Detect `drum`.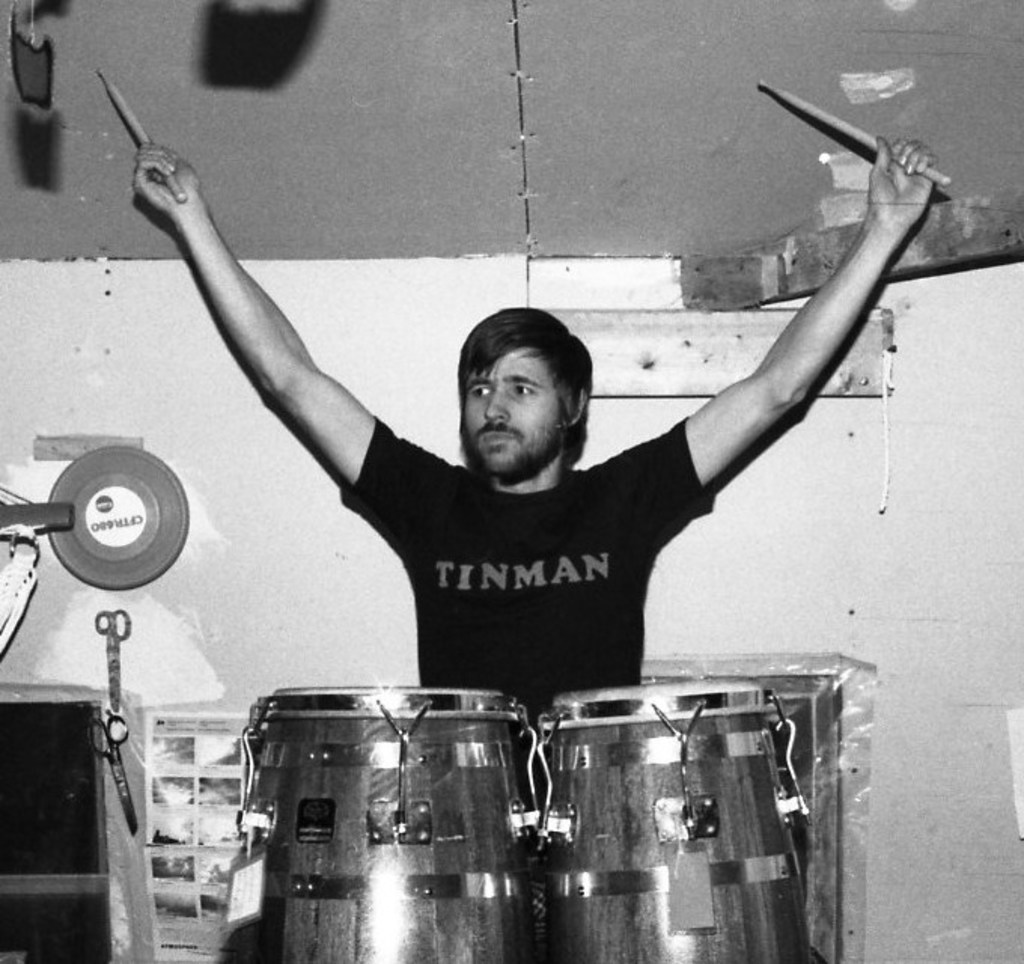
Detected at select_region(532, 679, 812, 962).
